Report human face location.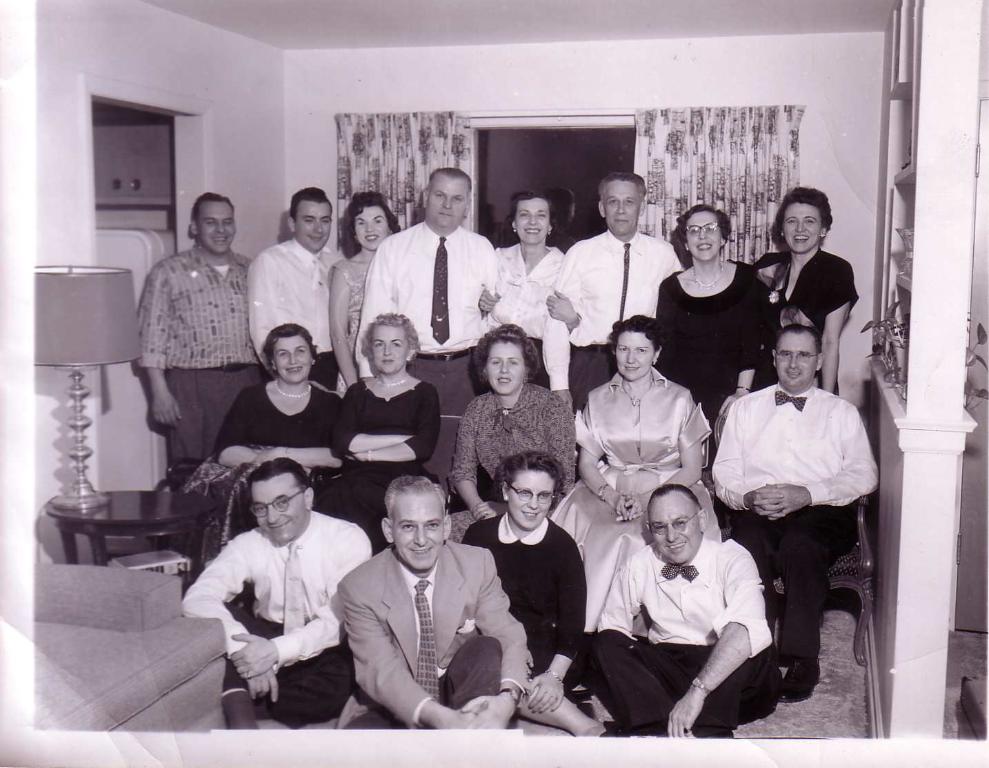
Report: crop(485, 342, 530, 396).
